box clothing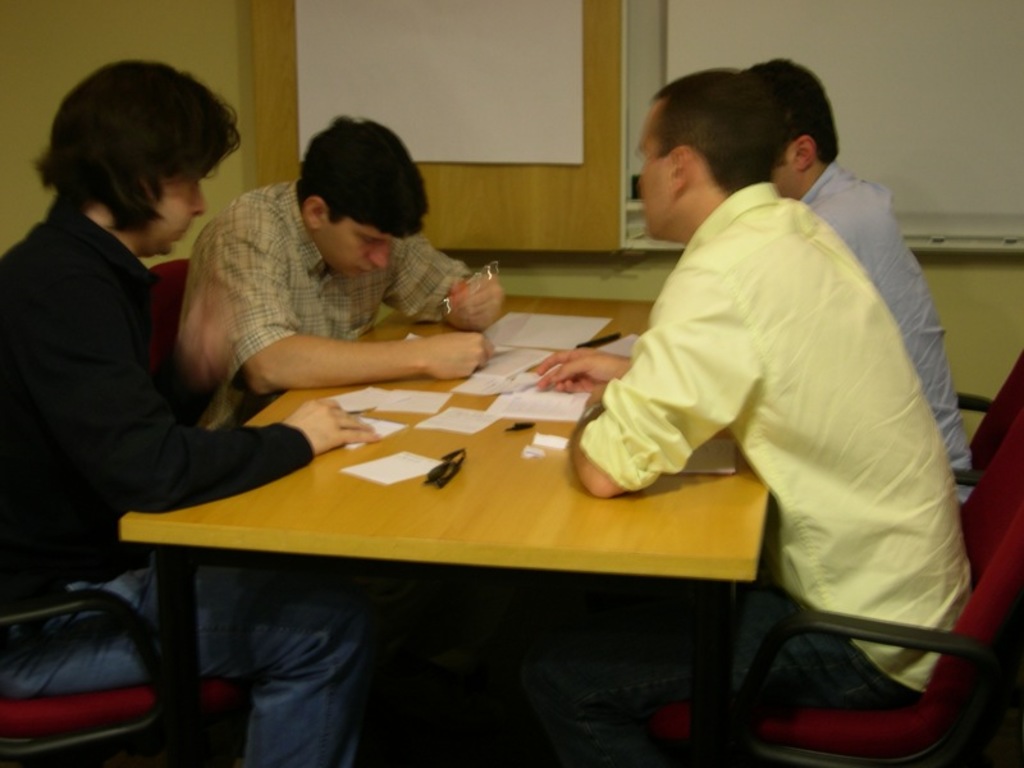
select_region(792, 151, 998, 515)
